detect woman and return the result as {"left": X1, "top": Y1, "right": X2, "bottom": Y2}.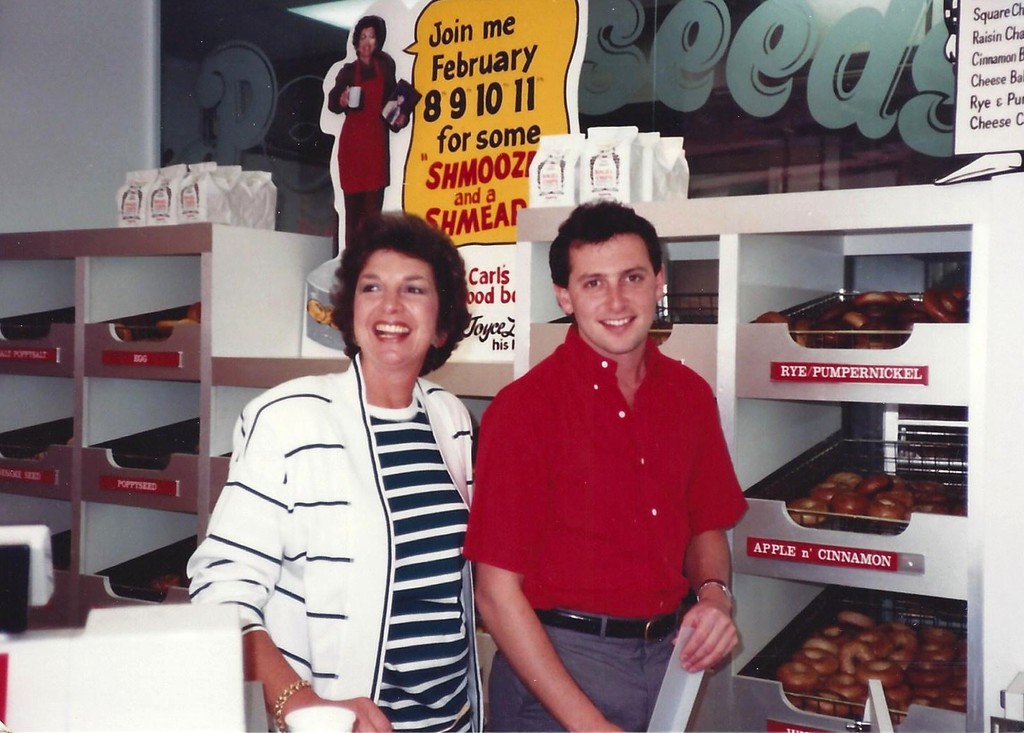
{"left": 182, "top": 205, "right": 497, "bottom": 732}.
